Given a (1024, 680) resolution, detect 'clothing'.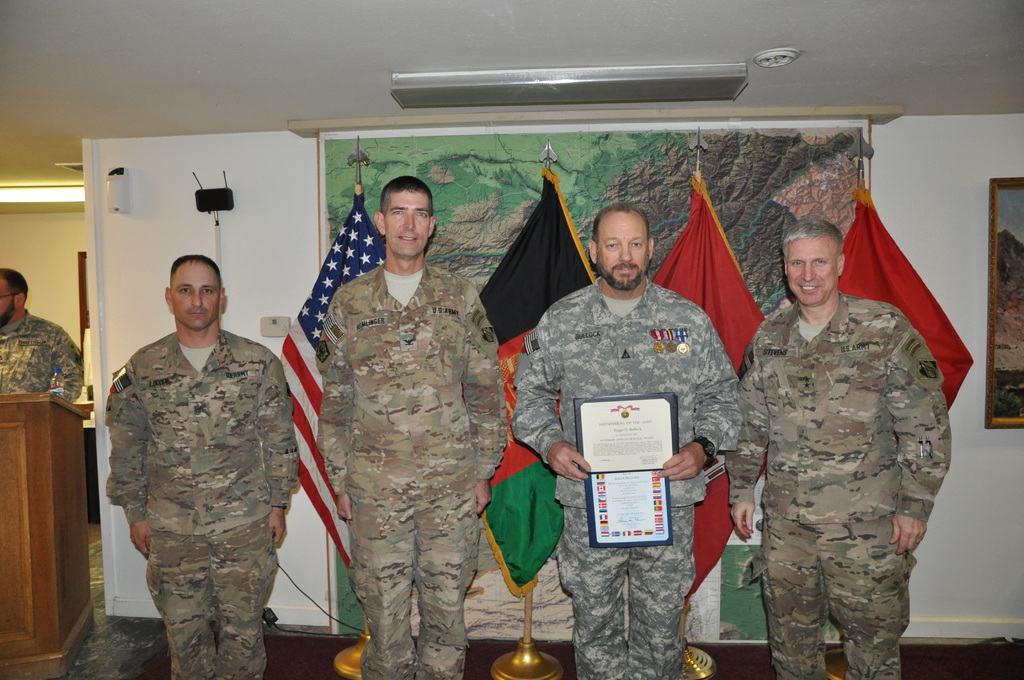
bbox=(508, 280, 748, 679).
